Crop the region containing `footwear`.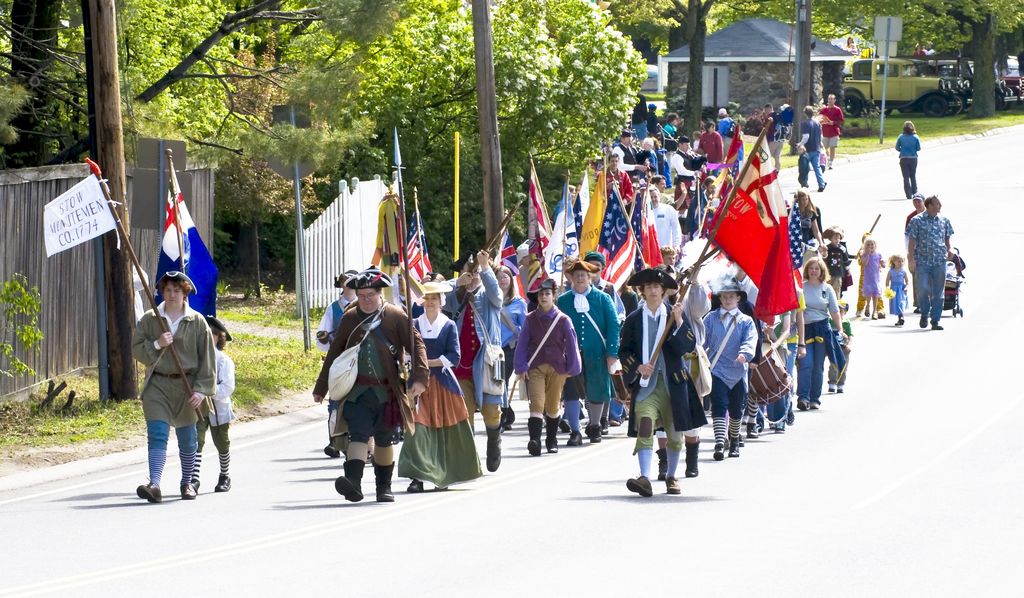
Crop region: 904,195,908,201.
